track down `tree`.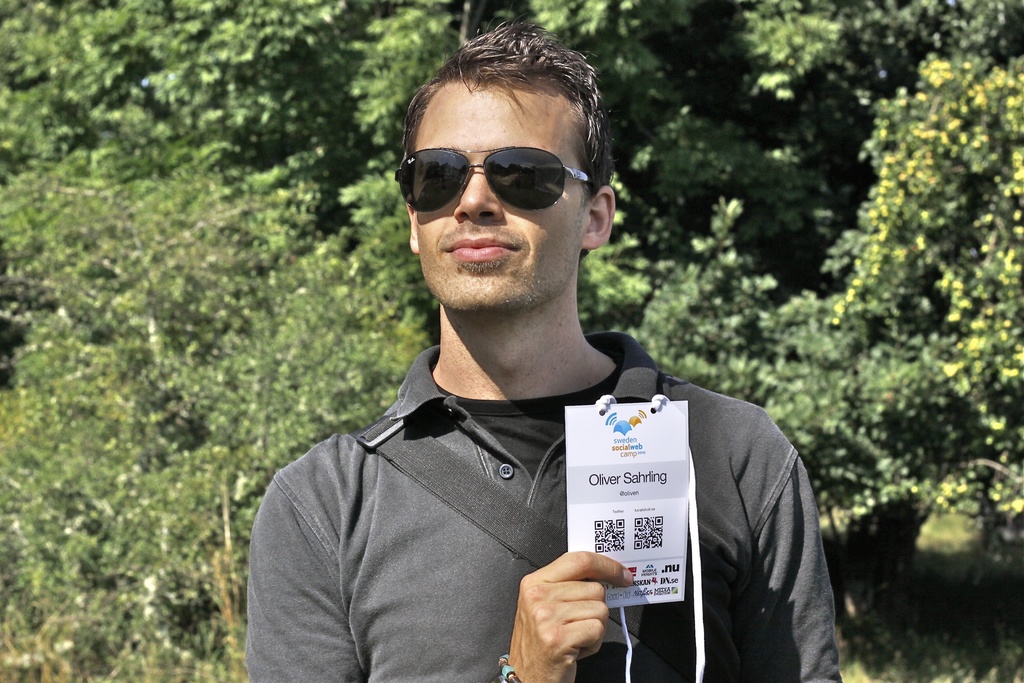
Tracked to x1=18 y1=1 x2=1020 y2=682.
